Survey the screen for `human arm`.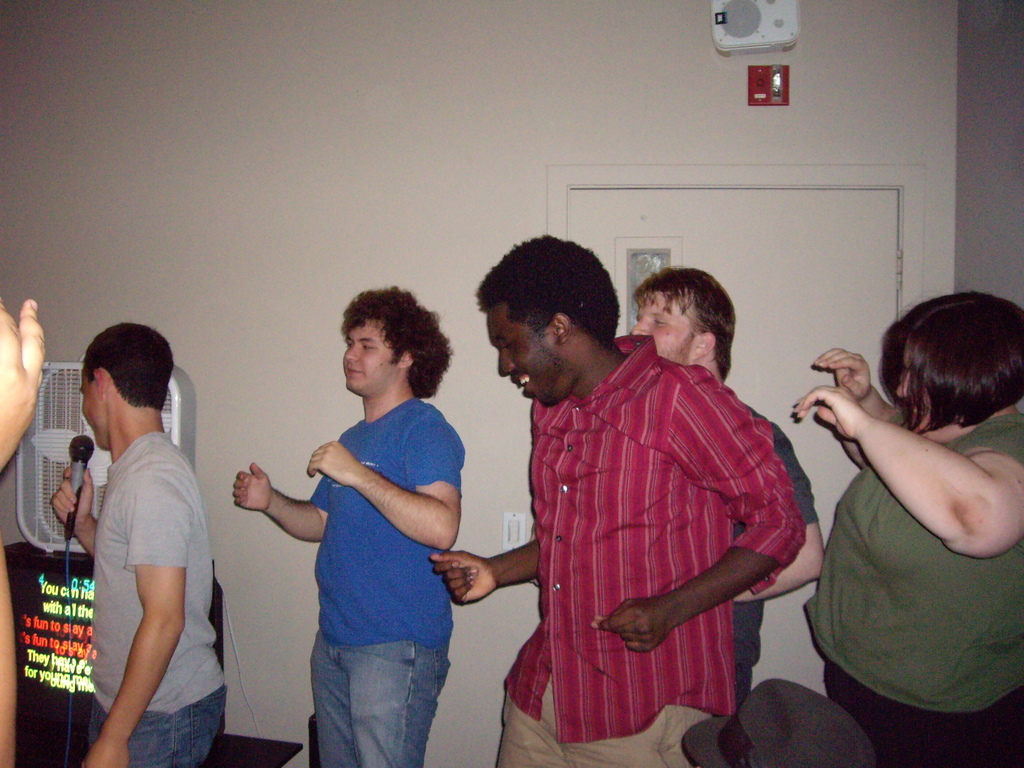
Survey found: <bbox>49, 465, 100, 558</bbox>.
